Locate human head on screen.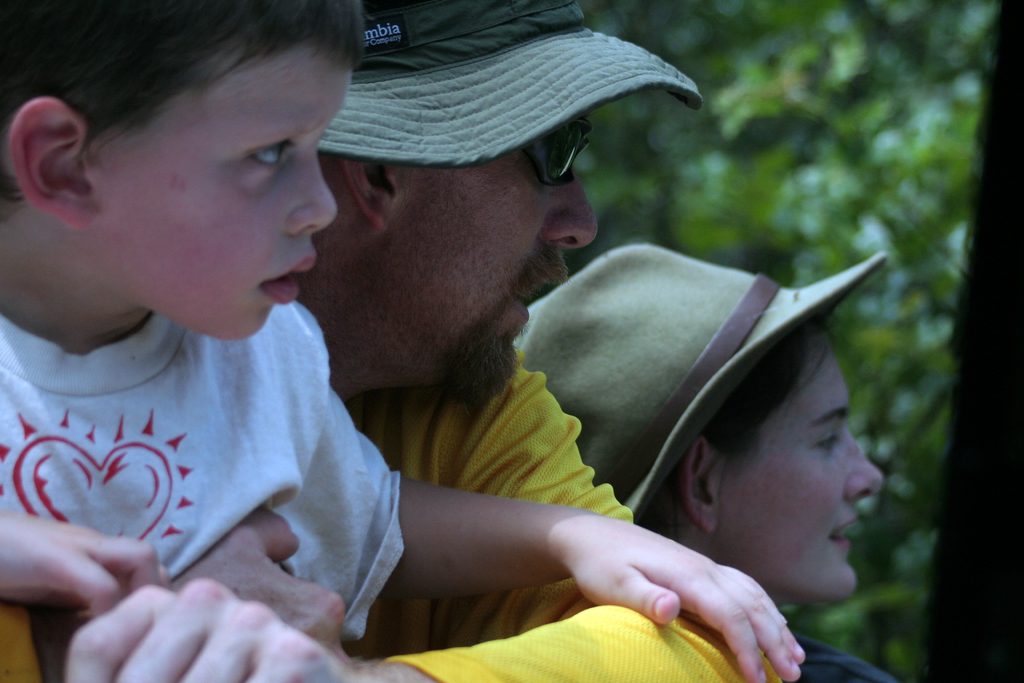
On screen at region(298, 0, 598, 415).
